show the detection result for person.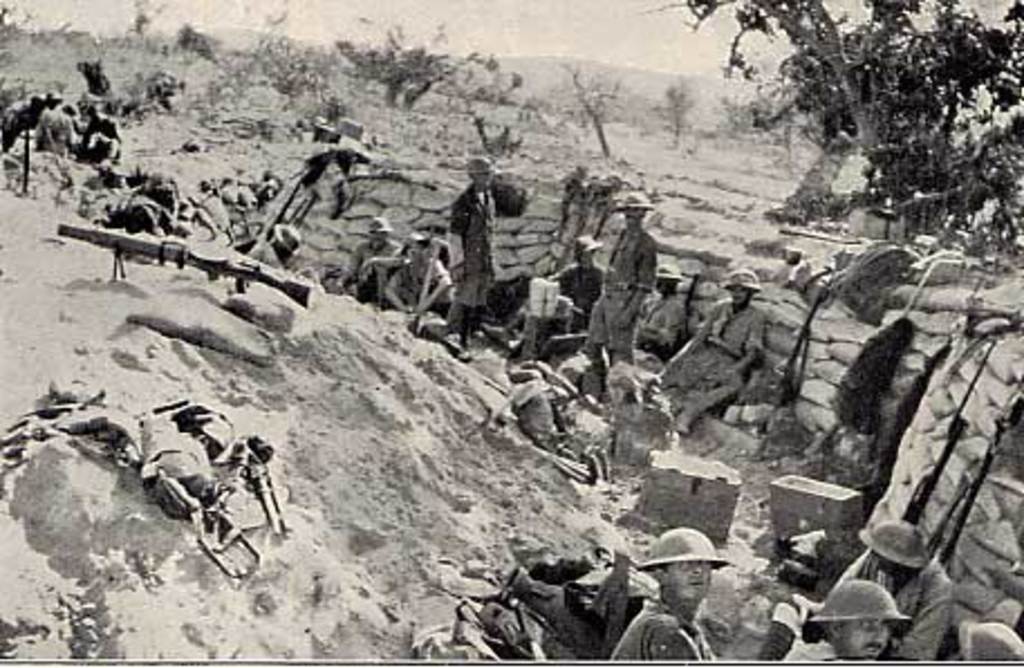
x1=634 y1=260 x2=690 y2=359.
